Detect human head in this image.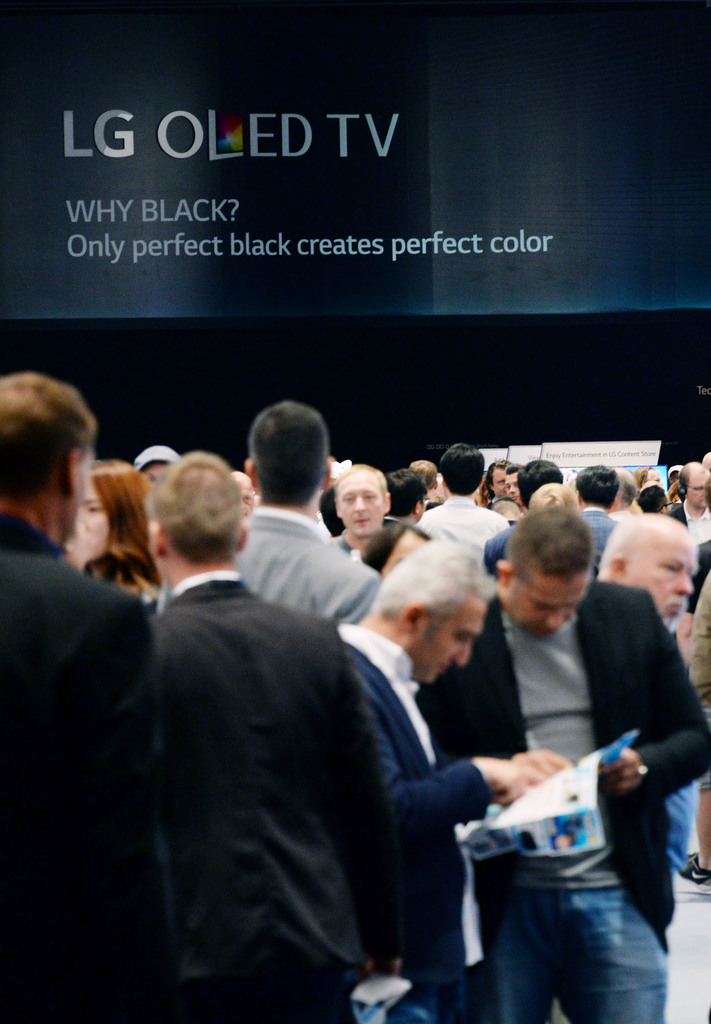
Detection: (143, 445, 253, 581).
